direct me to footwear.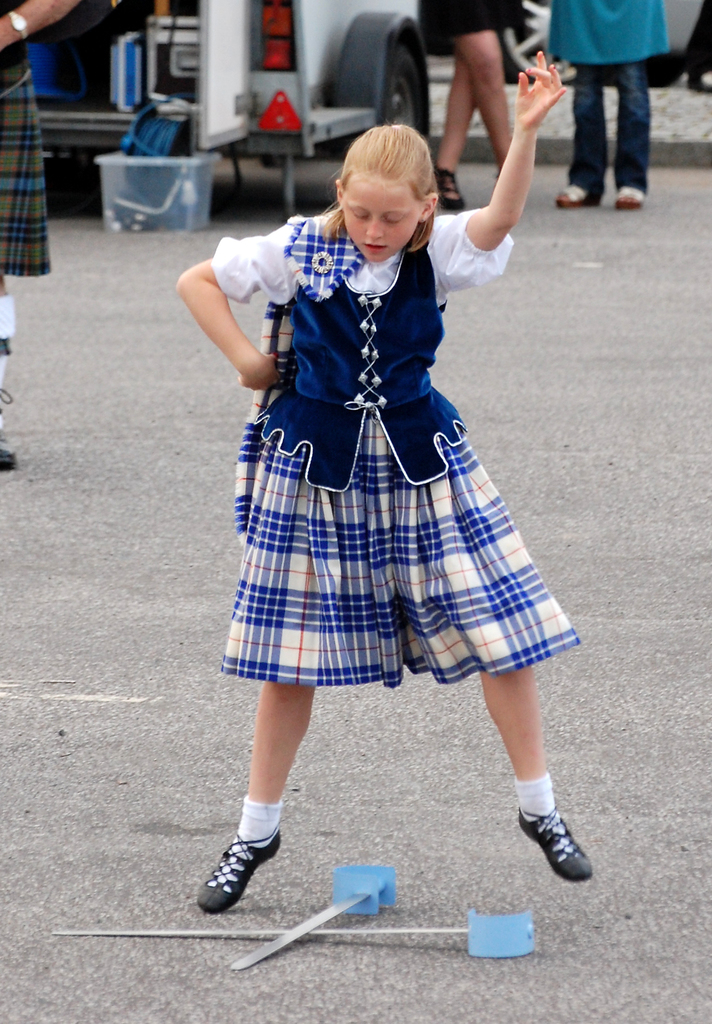
Direction: [left=554, top=182, right=578, bottom=209].
